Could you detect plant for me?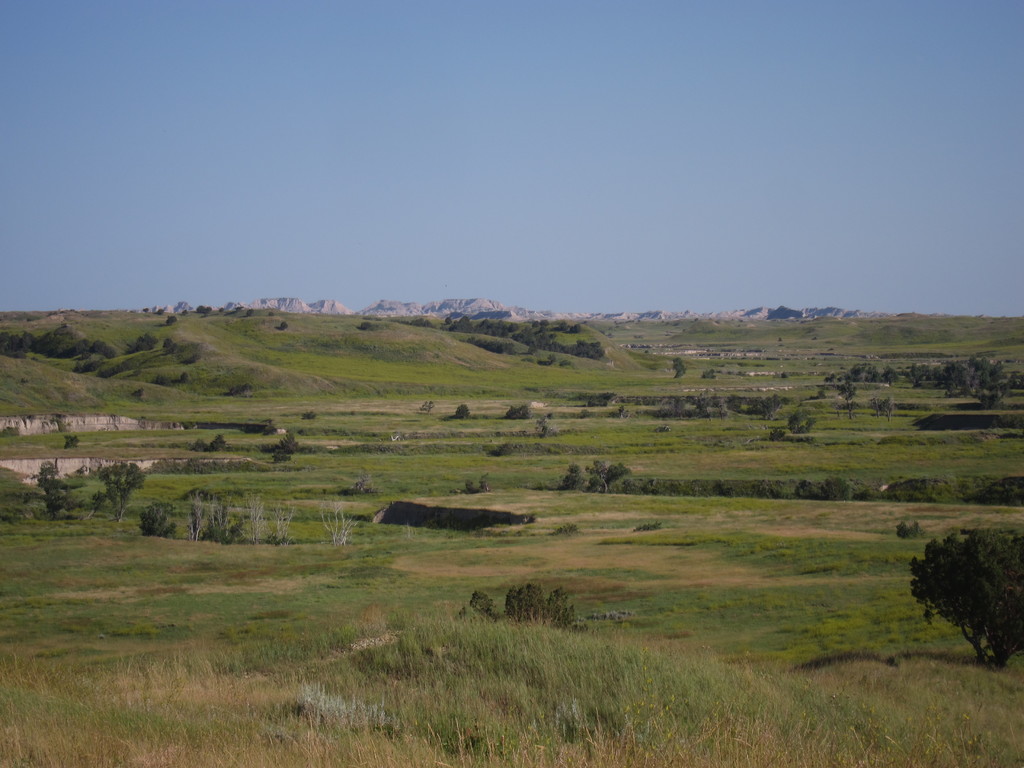
Detection result: left=259, top=434, right=293, bottom=457.
